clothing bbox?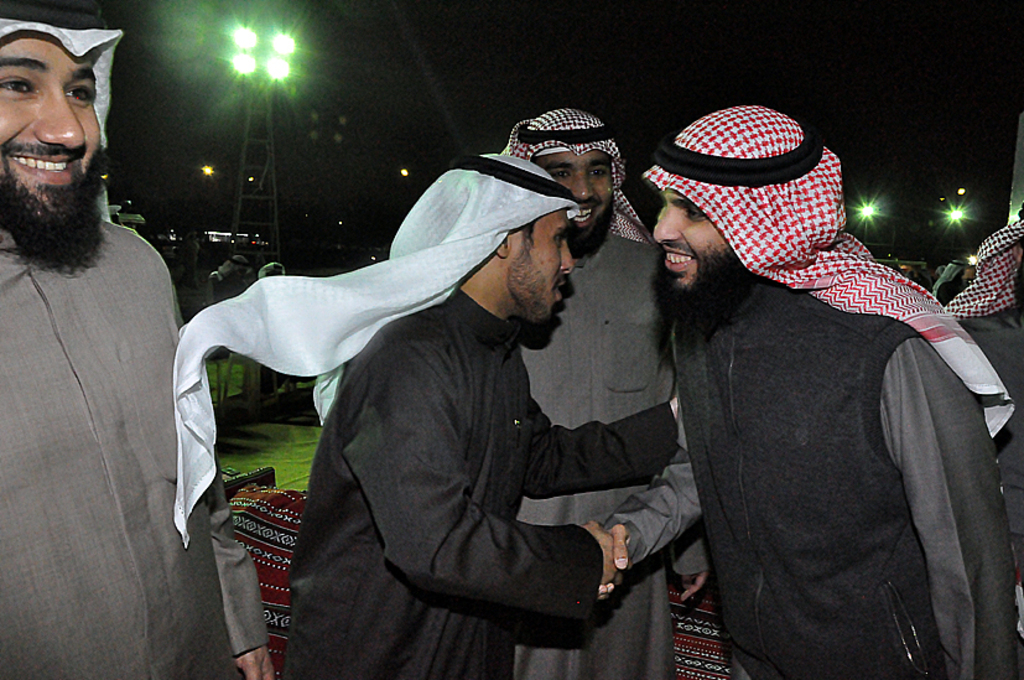
[272, 286, 675, 679]
